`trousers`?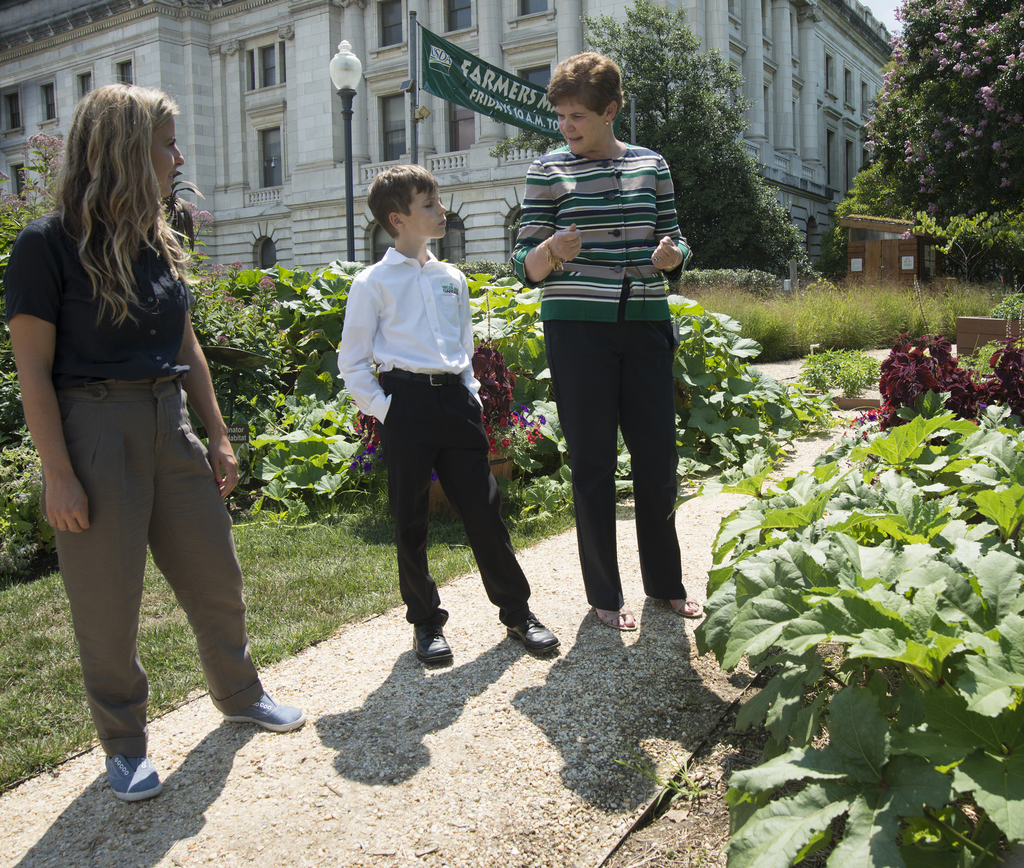
[378, 368, 534, 636]
